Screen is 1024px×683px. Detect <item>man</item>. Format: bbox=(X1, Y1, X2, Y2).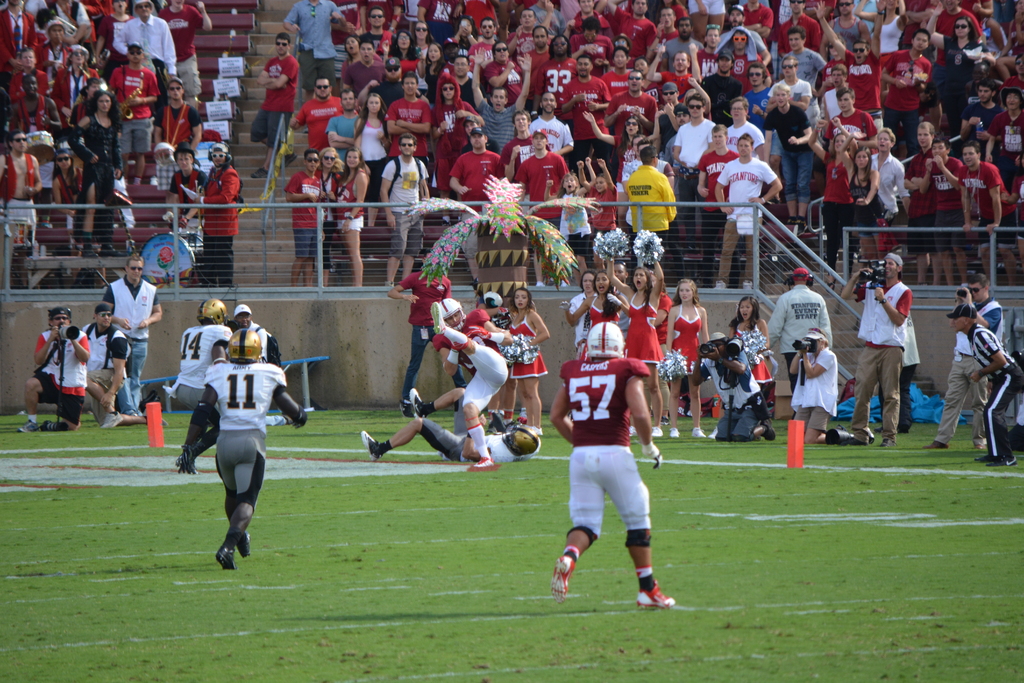
bbox=(697, 124, 741, 288).
